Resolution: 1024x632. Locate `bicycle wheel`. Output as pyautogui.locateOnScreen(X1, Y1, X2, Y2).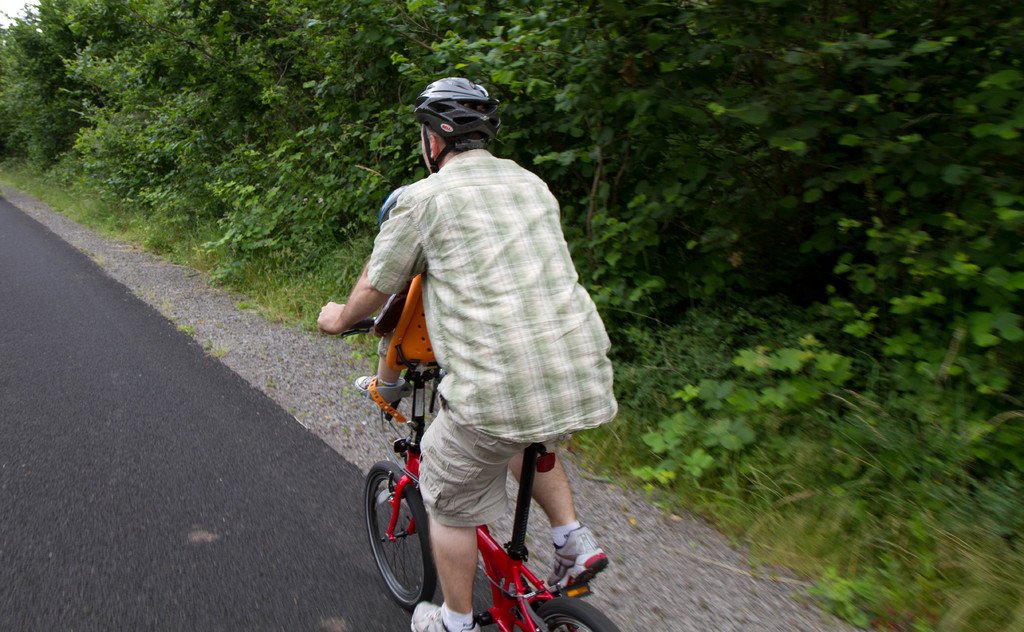
pyautogui.locateOnScreen(372, 470, 427, 614).
